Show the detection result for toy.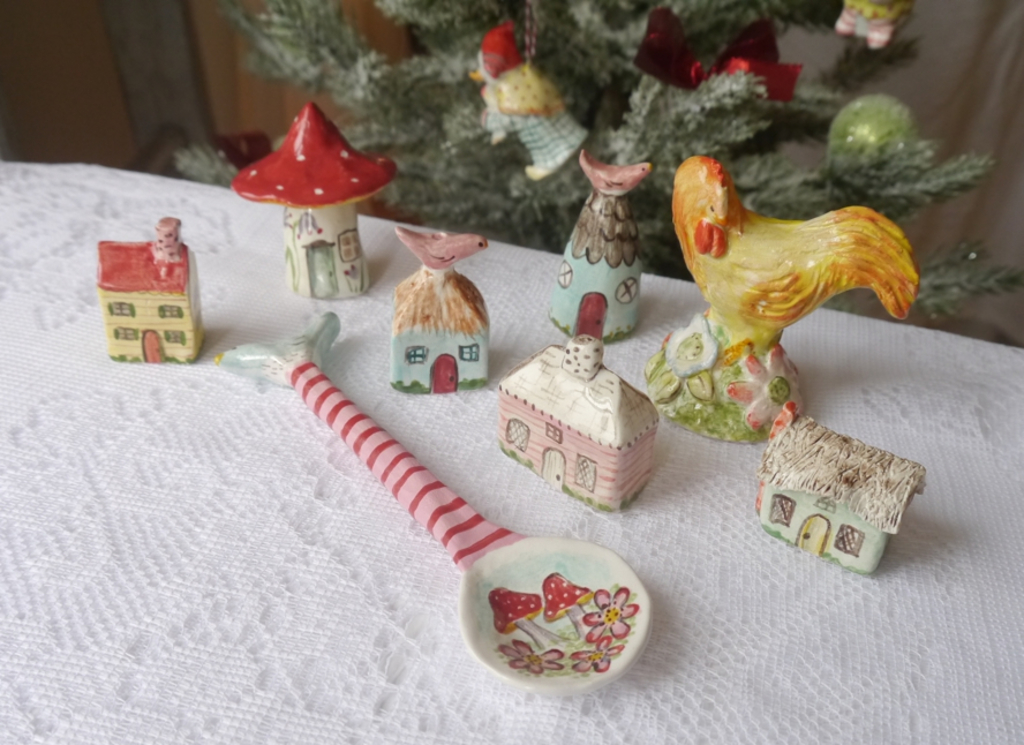
{"x1": 90, "y1": 215, "x2": 205, "y2": 363}.
